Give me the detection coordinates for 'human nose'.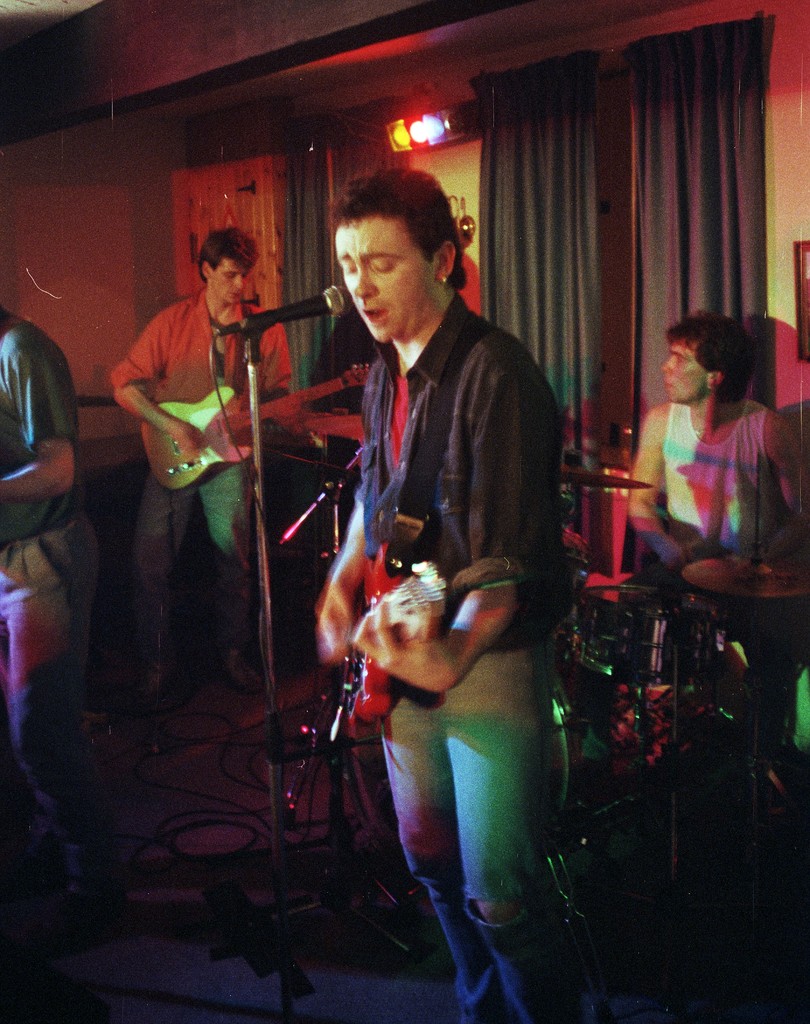
l=354, t=266, r=380, b=300.
